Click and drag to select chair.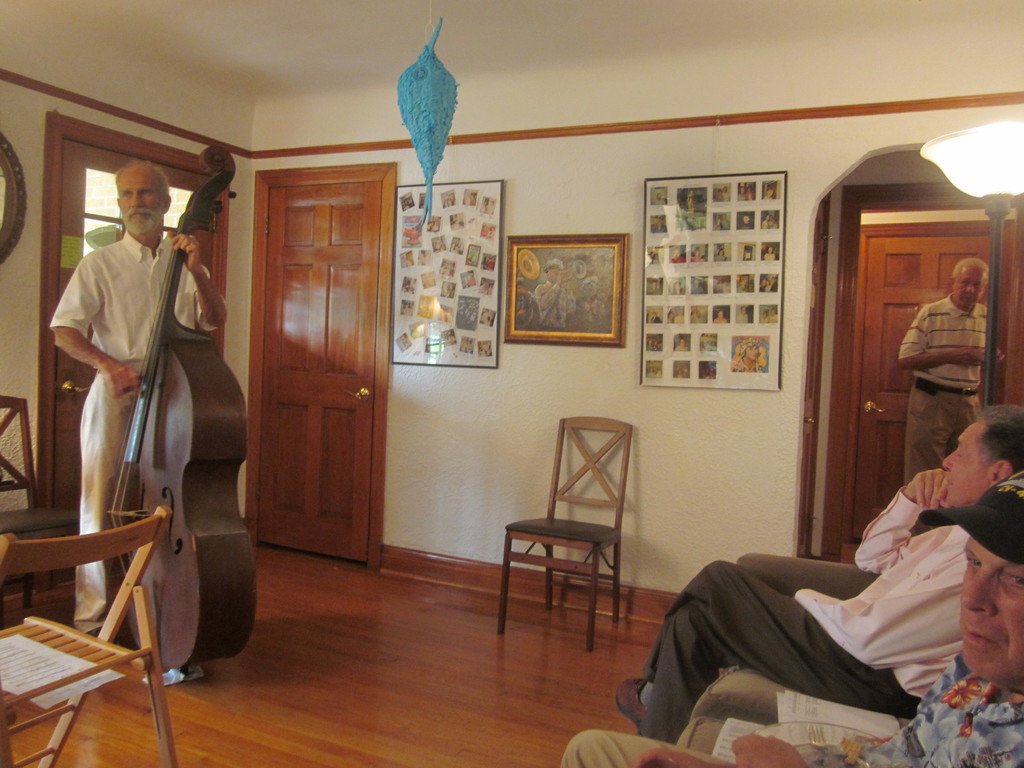
Selection: (0, 390, 90, 611).
